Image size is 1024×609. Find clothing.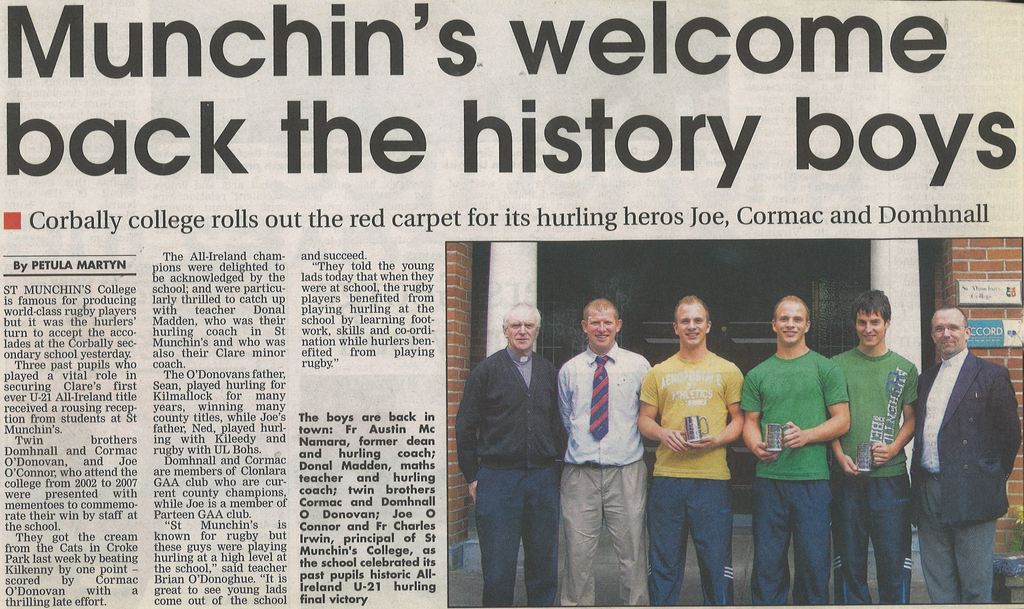
(left=744, top=345, right=818, bottom=598).
